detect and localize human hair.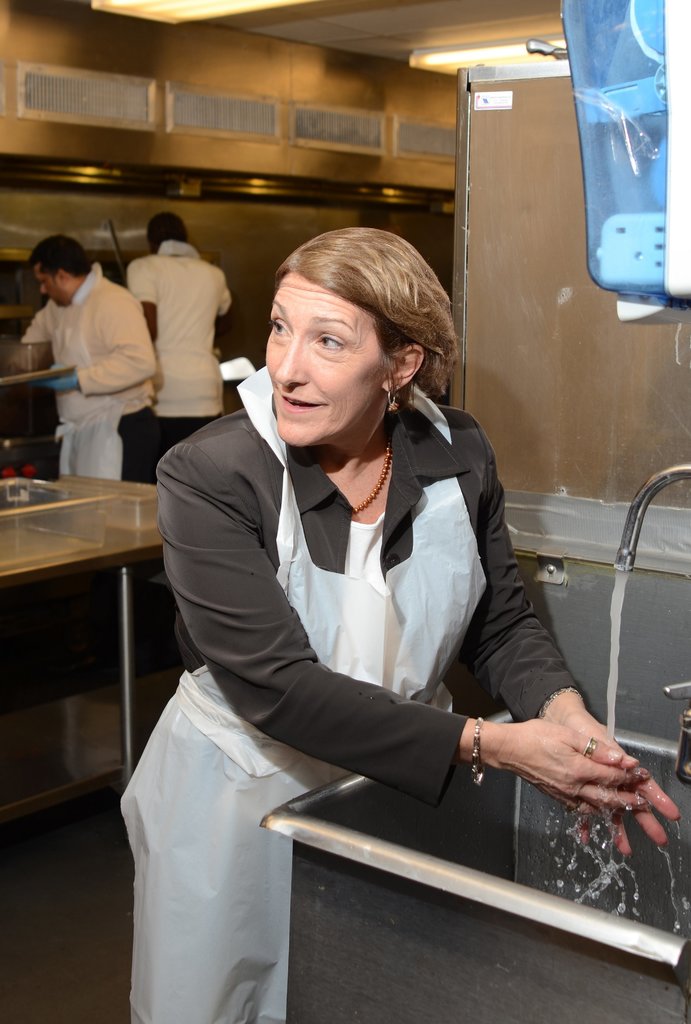
Localized at {"x1": 16, "y1": 227, "x2": 83, "y2": 286}.
